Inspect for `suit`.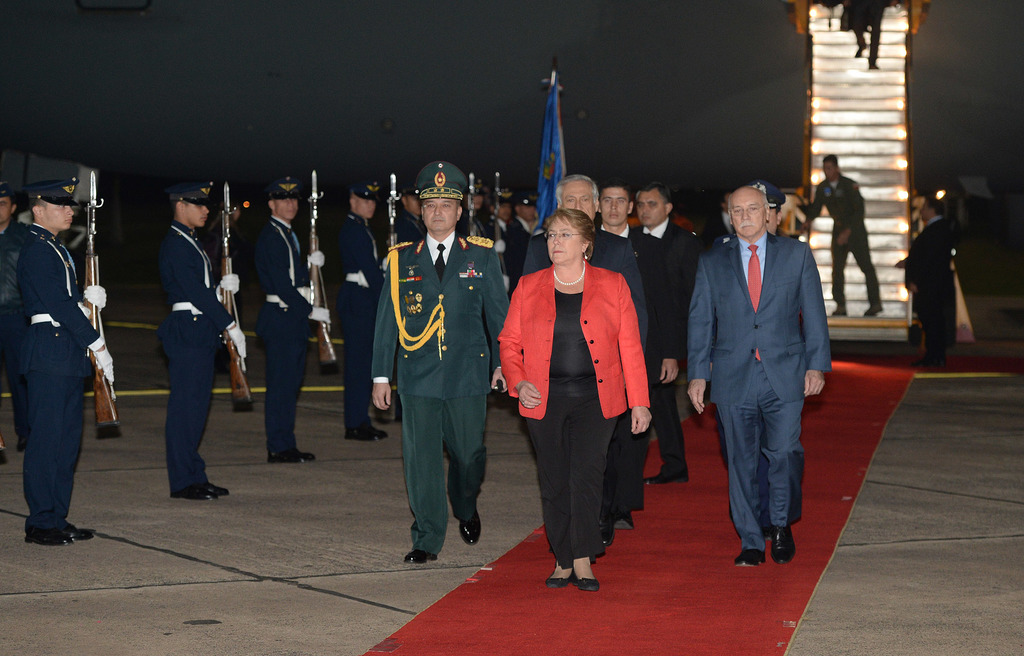
Inspection: box=[901, 212, 957, 359].
